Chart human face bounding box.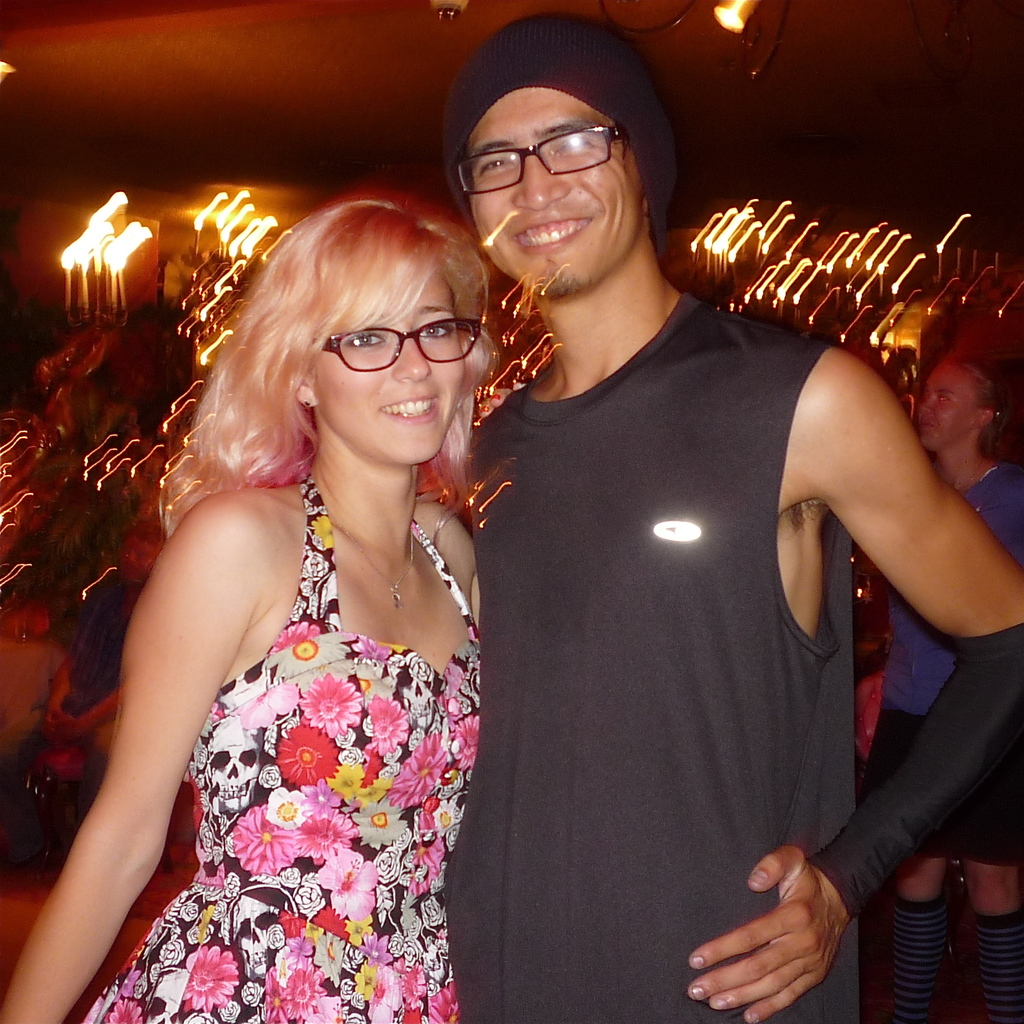
Charted: box=[312, 269, 465, 465].
